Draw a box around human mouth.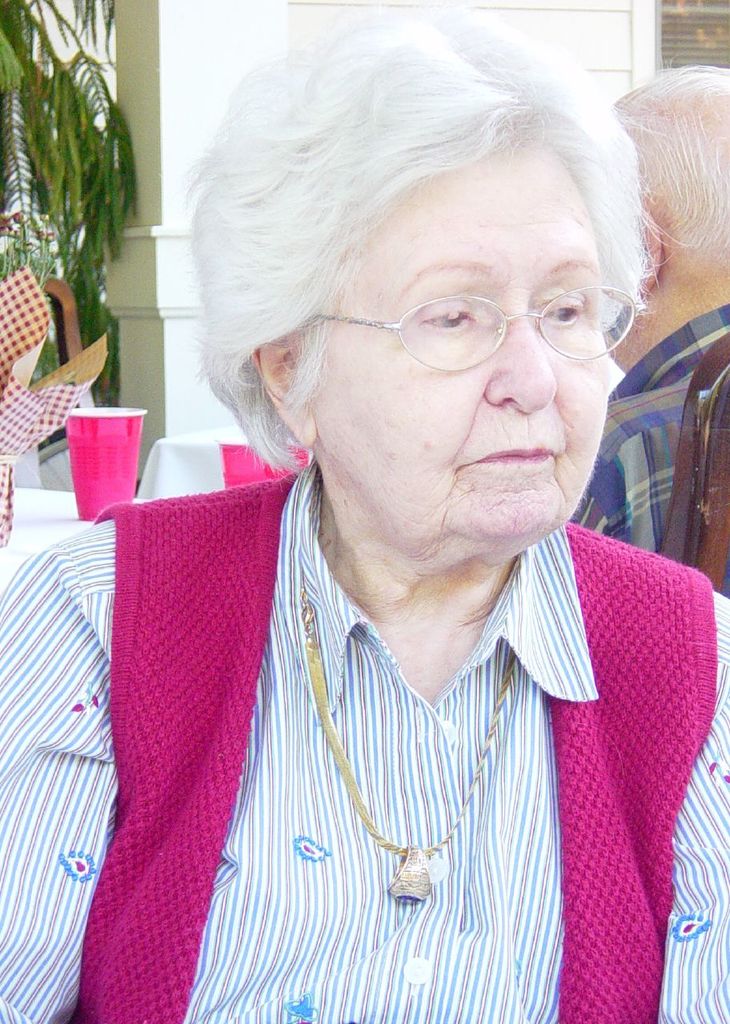
box=[465, 449, 548, 472].
